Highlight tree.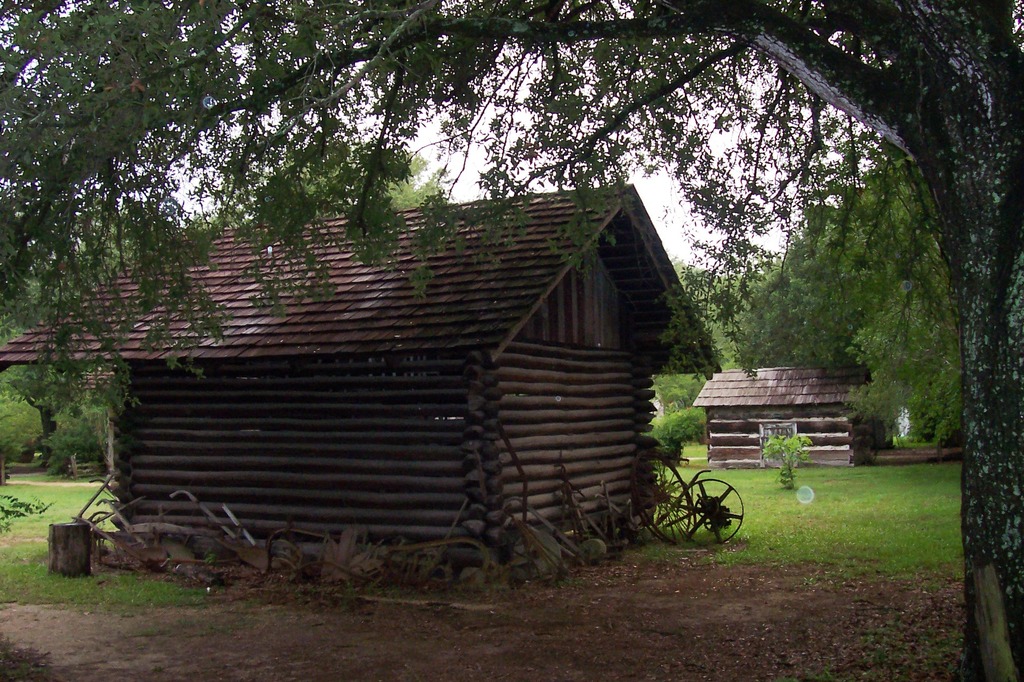
Highlighted region: [0, 0, 1023, 681].
